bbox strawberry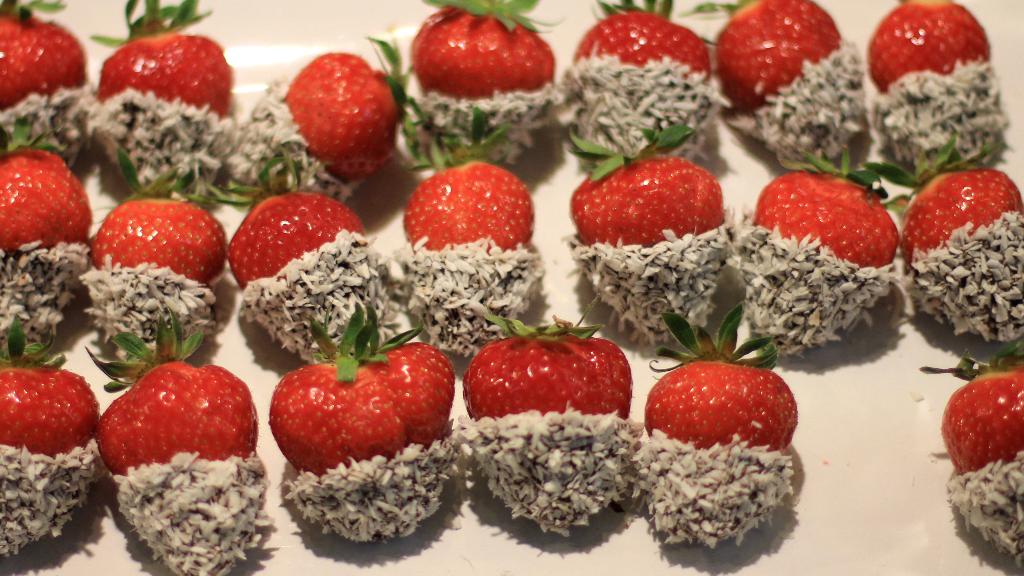
detection(573, 0, 714, 82)
